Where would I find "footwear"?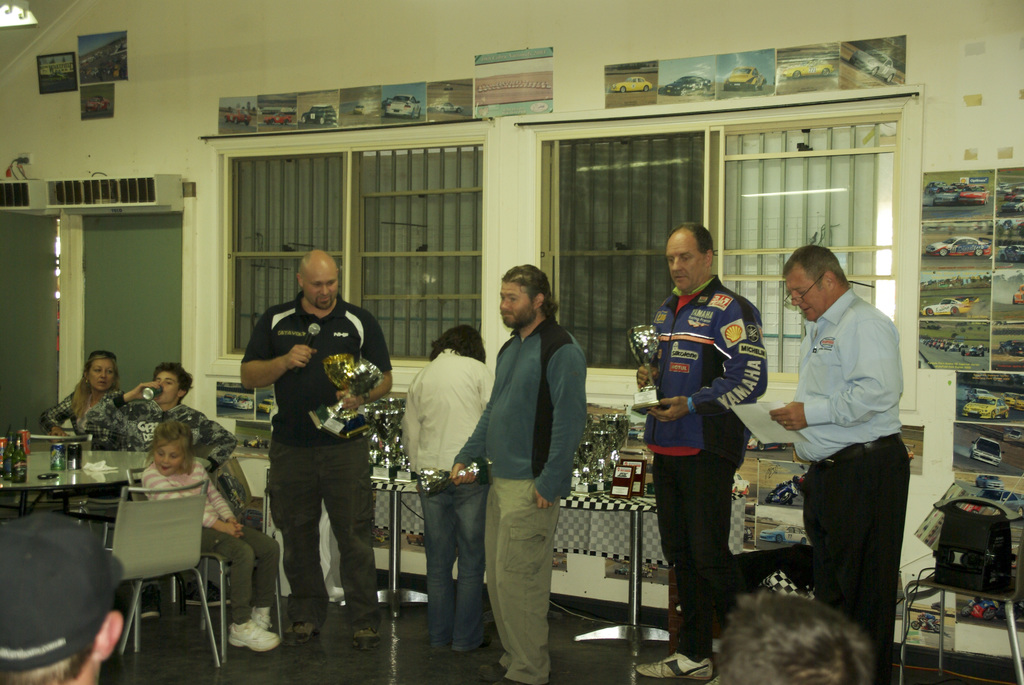
At x1=467, y1=626, x2=494, y2=647.
